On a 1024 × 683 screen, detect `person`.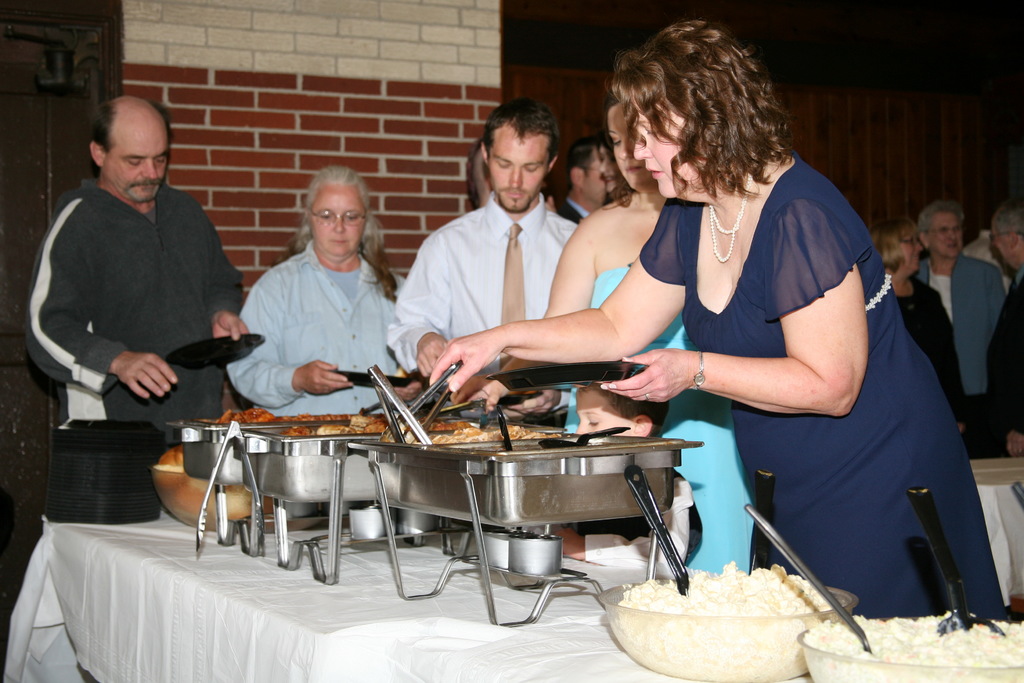
x1=394, y1=91, x2=580, y2=439.
